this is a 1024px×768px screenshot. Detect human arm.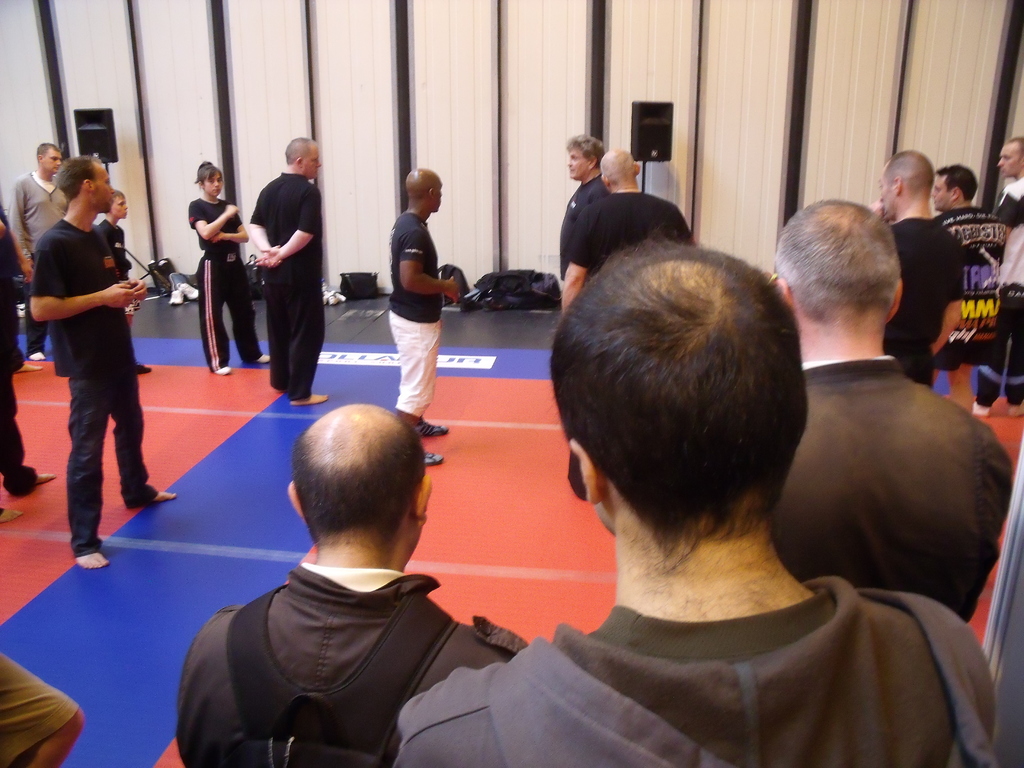
x1=401 y1=221 x2=461 y2=302.
